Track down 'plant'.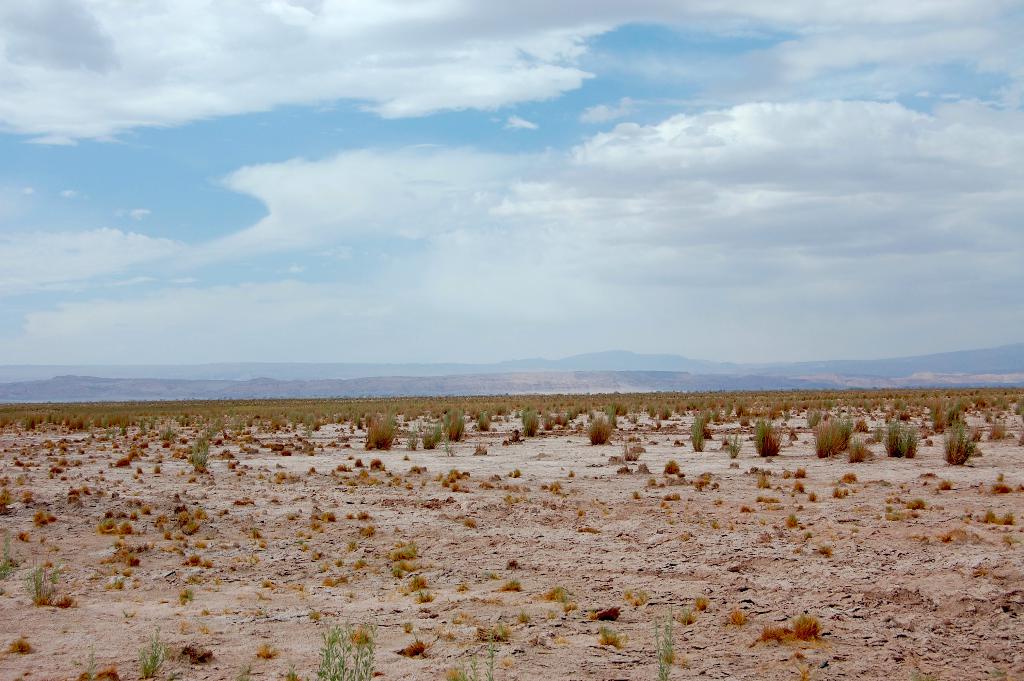
Tracked to {"x1": 662, "y1": 489, "x2": 678, "y2": 501}.
